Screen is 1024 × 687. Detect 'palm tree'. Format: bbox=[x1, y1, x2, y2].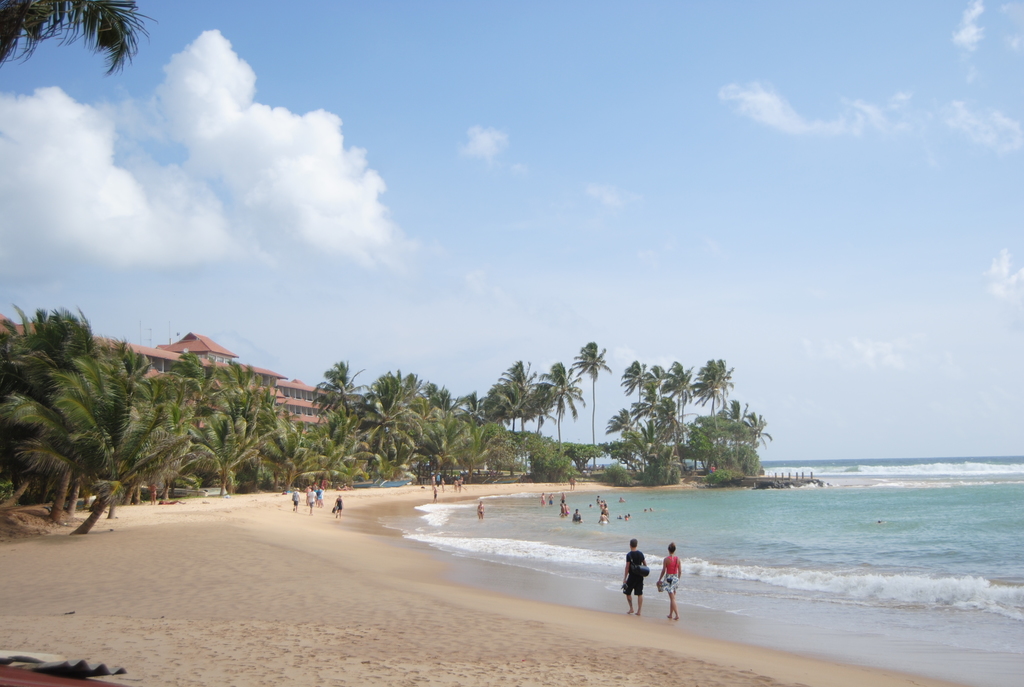
bbox=[418, 393, 469, 456].
